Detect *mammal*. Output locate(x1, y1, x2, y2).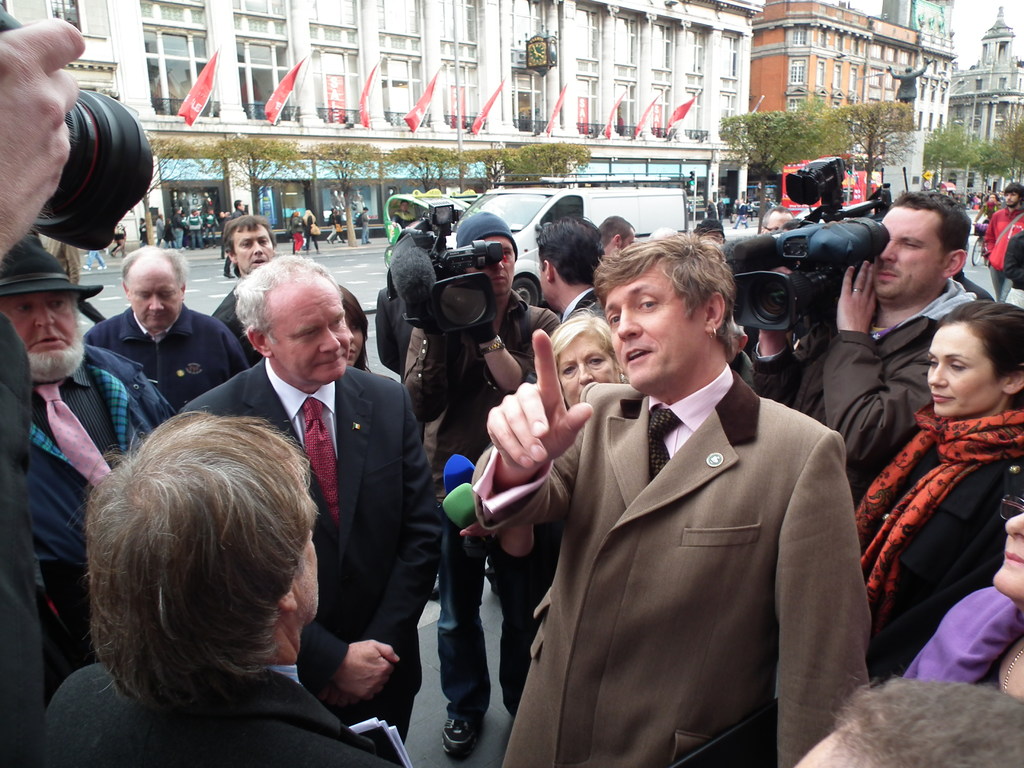
locate(746, 183, 1007, 499).
